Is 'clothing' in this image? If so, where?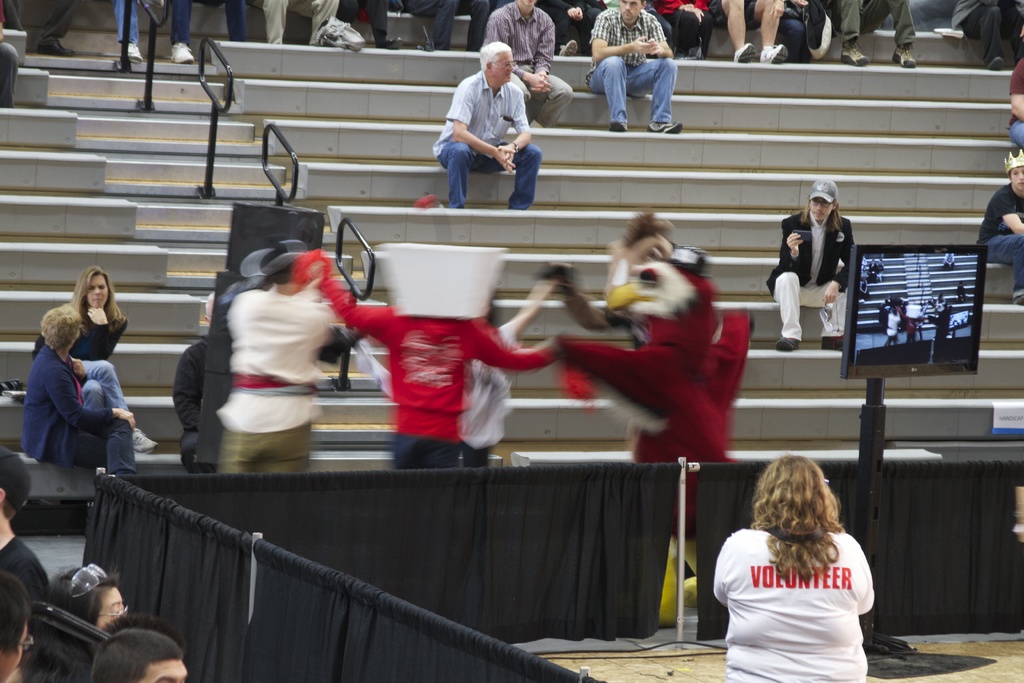
Yes, at rect(217, 281, 333, 475).
